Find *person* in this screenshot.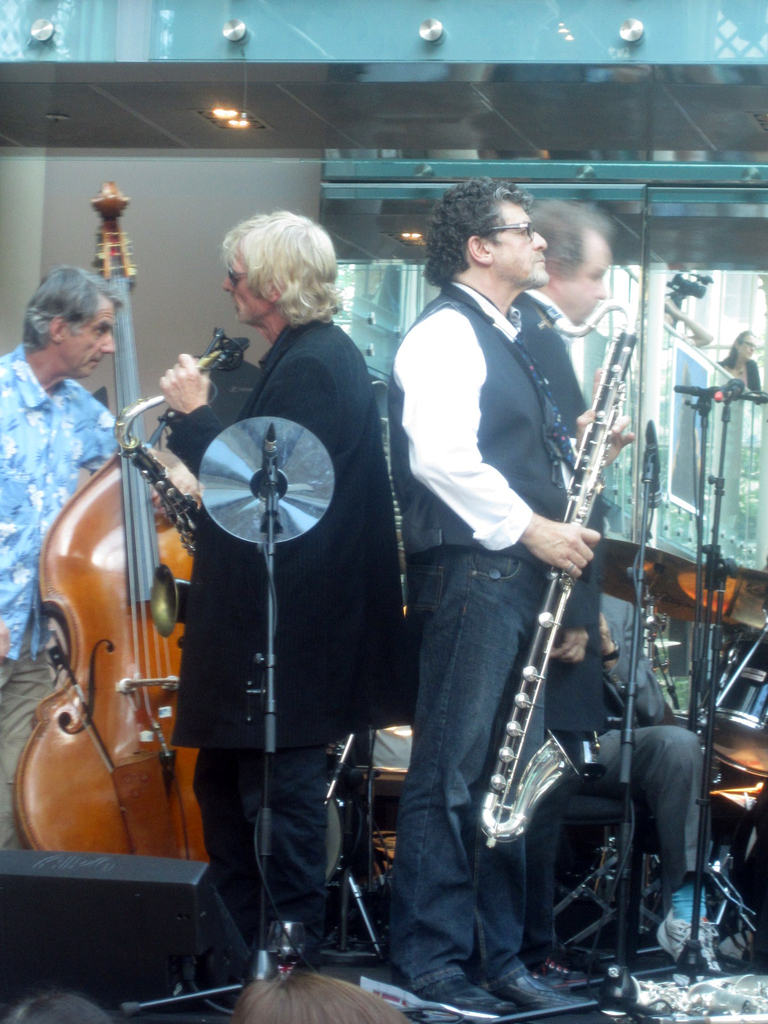
The bounding box for *person* is locate(0, 269, 114, 853).
